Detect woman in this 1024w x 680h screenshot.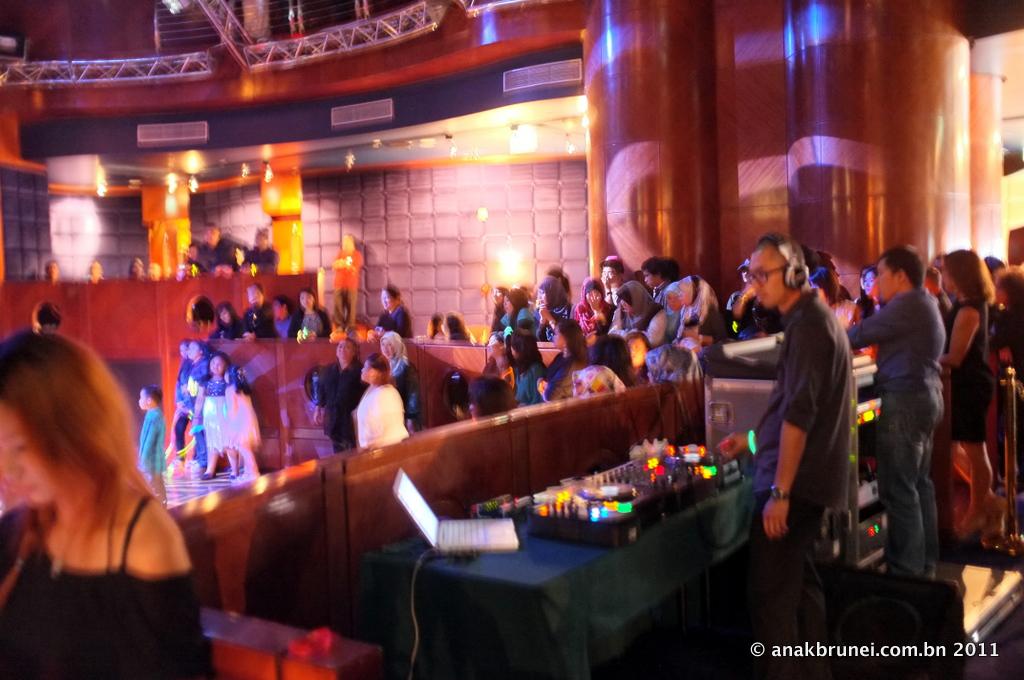
Detection: region(281, 288, 331, 339).
